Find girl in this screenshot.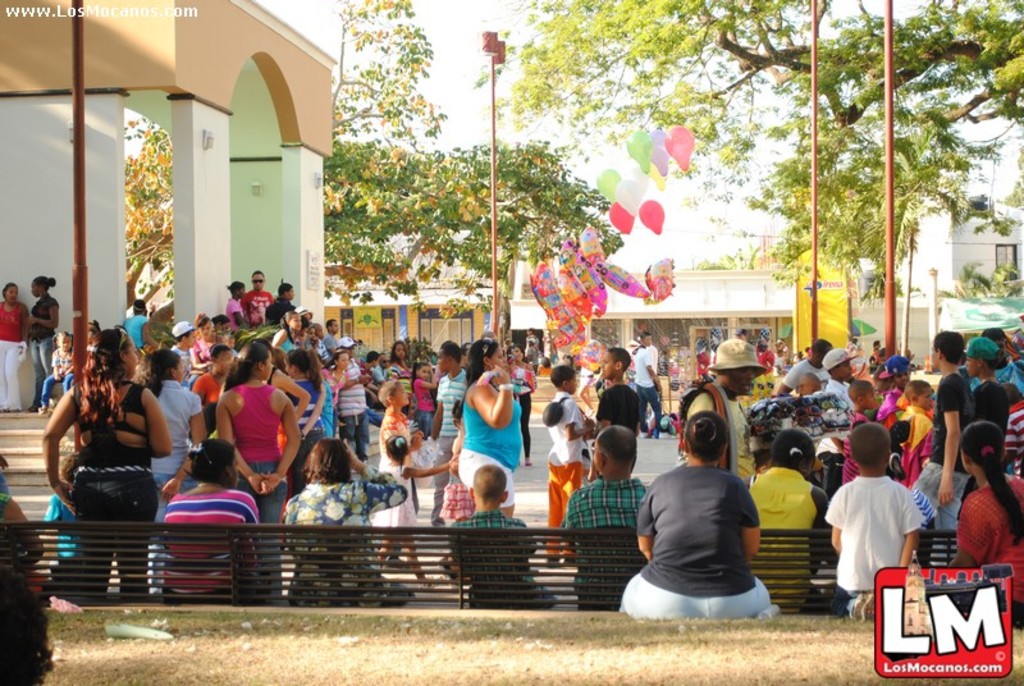
The bounding box for girl is box(274, 308, 301, 353).
